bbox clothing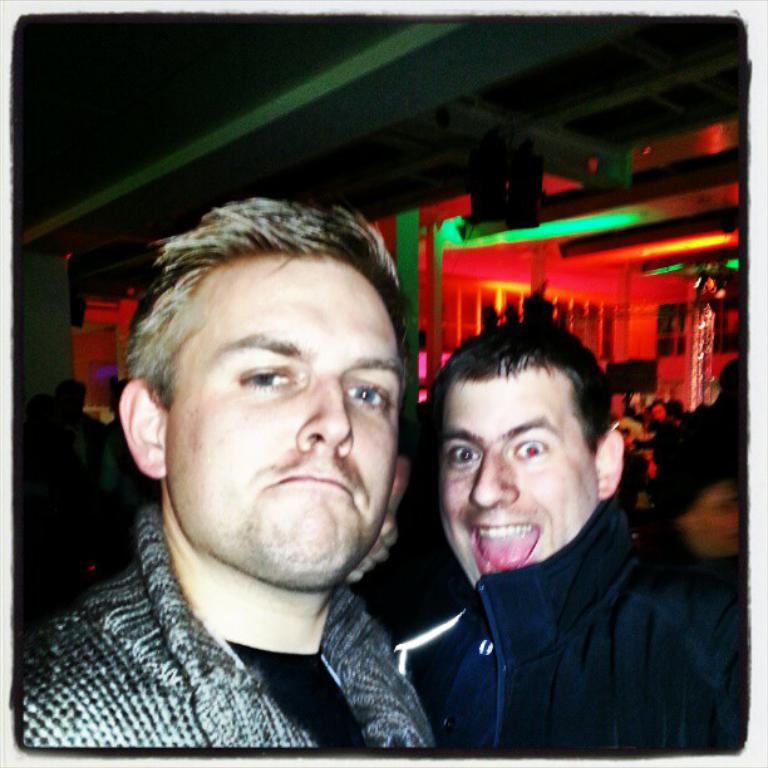
BBox(425, 492, 749, 748)
